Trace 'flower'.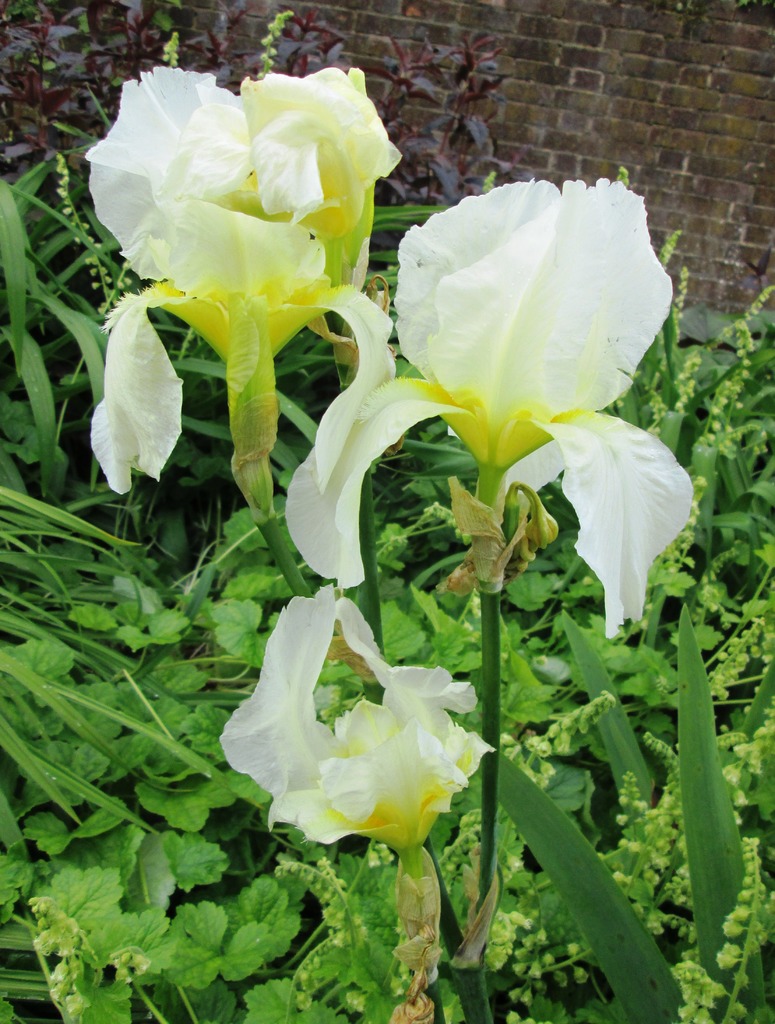
Traced to bbox(285, 177, 705, 639).
